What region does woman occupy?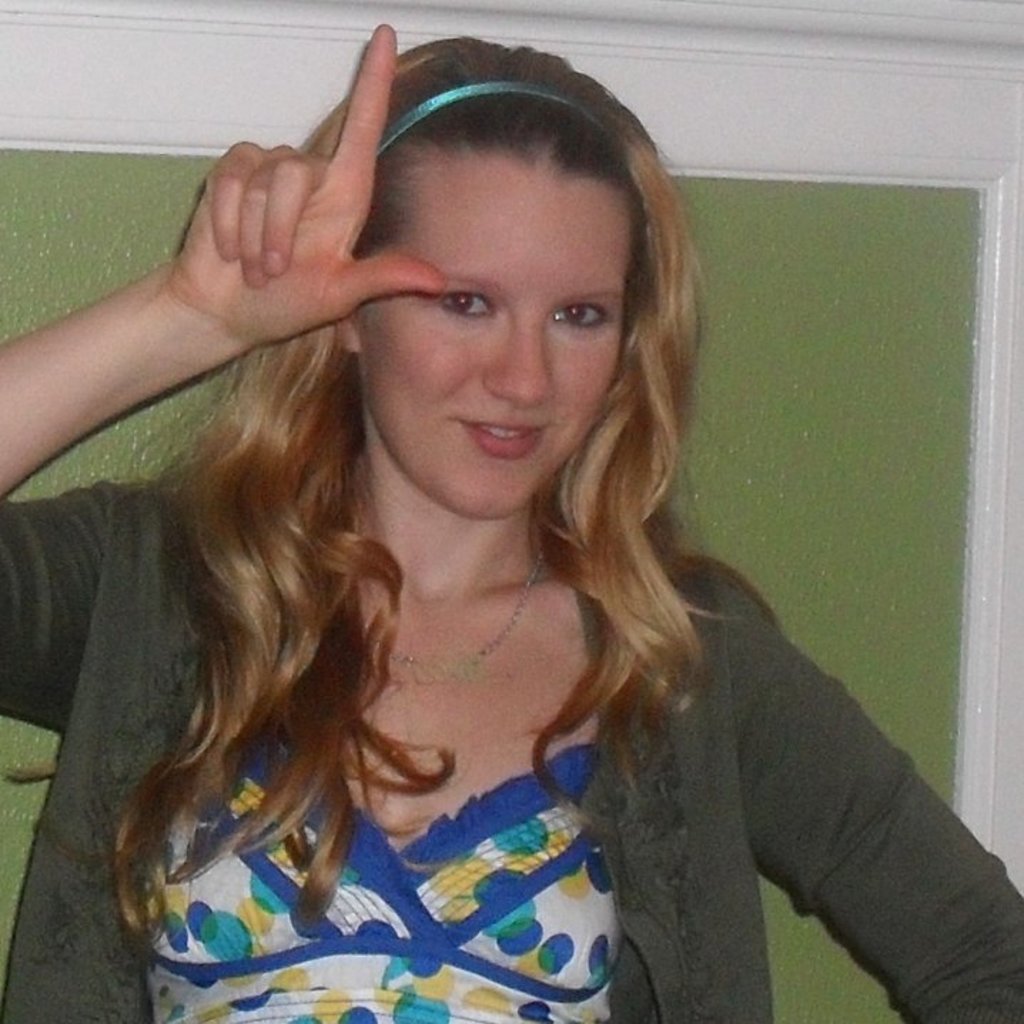
34/73/900/1023.
